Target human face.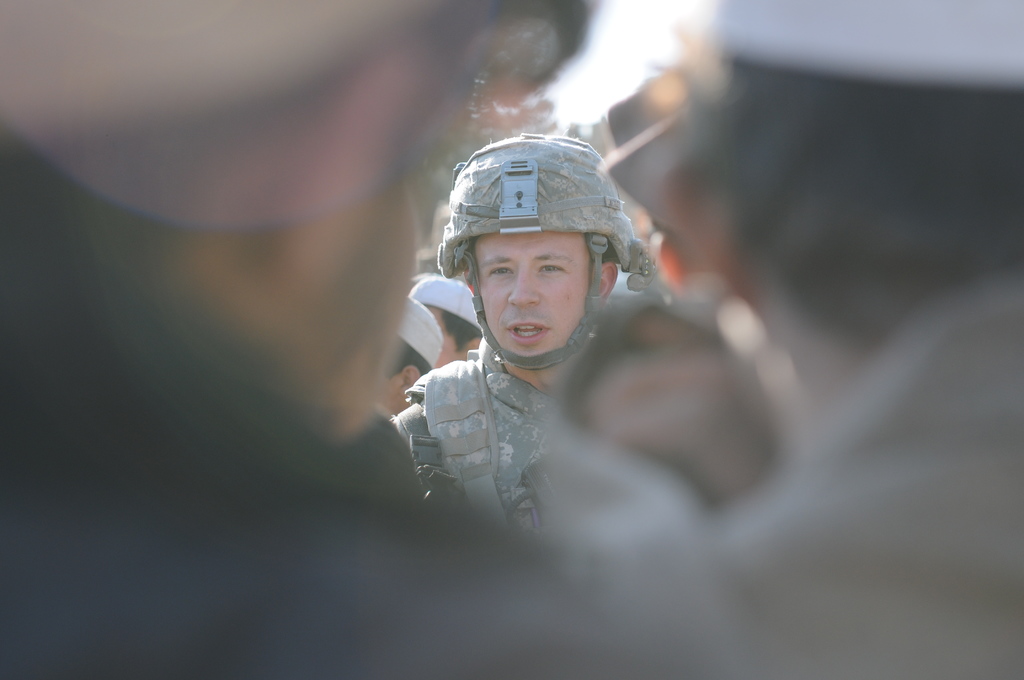
Target region: <region>473, 227, 597, 358</region>.
